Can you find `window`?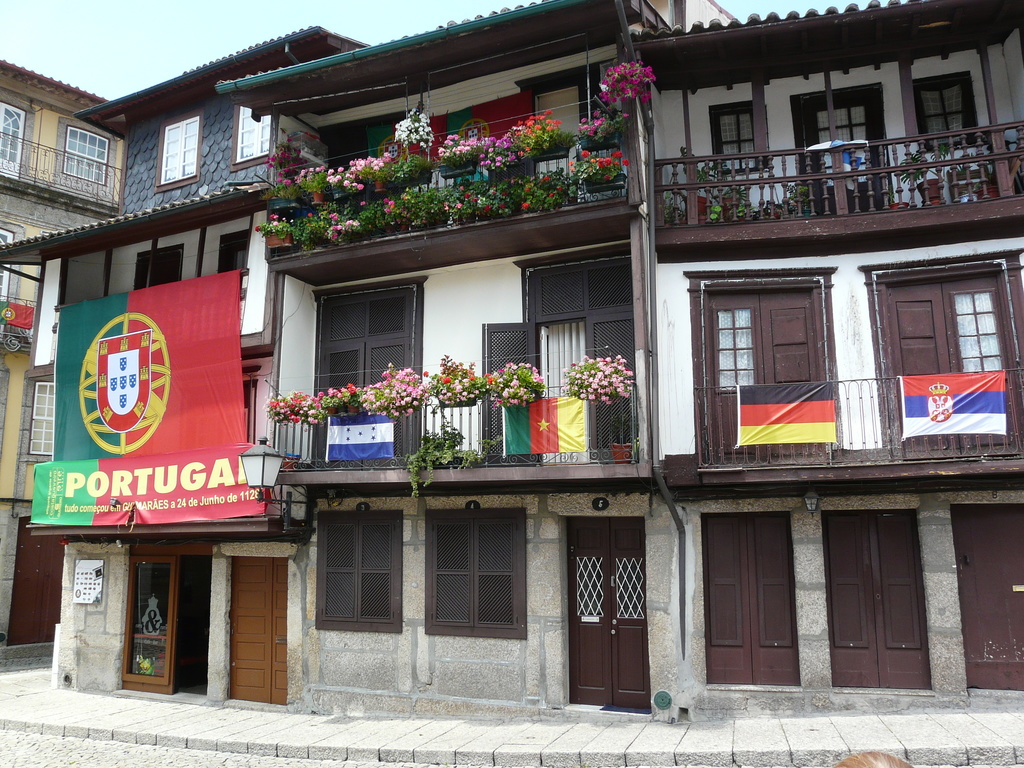
Yes, bounding box: [x1=417, y1=512, x2=541, y2=637].
